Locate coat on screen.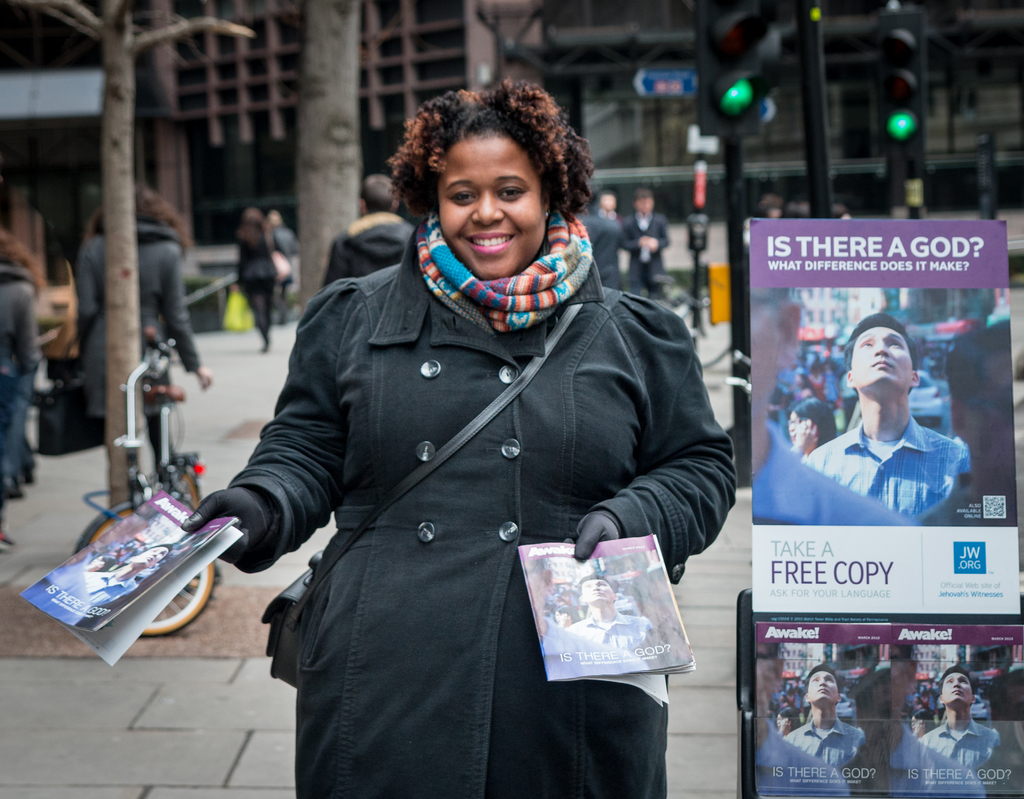
On screen at bbox=[236, 216, 287, 286].
